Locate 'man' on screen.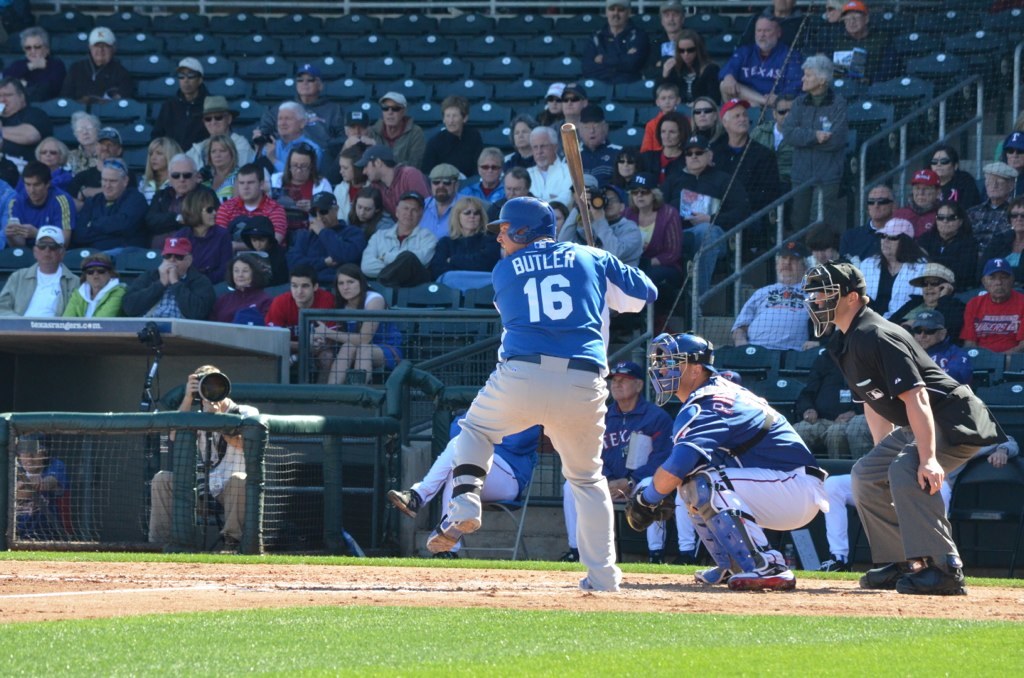
On screen at pyautogui.locateOnScreen(903, 309, 980, 398).
